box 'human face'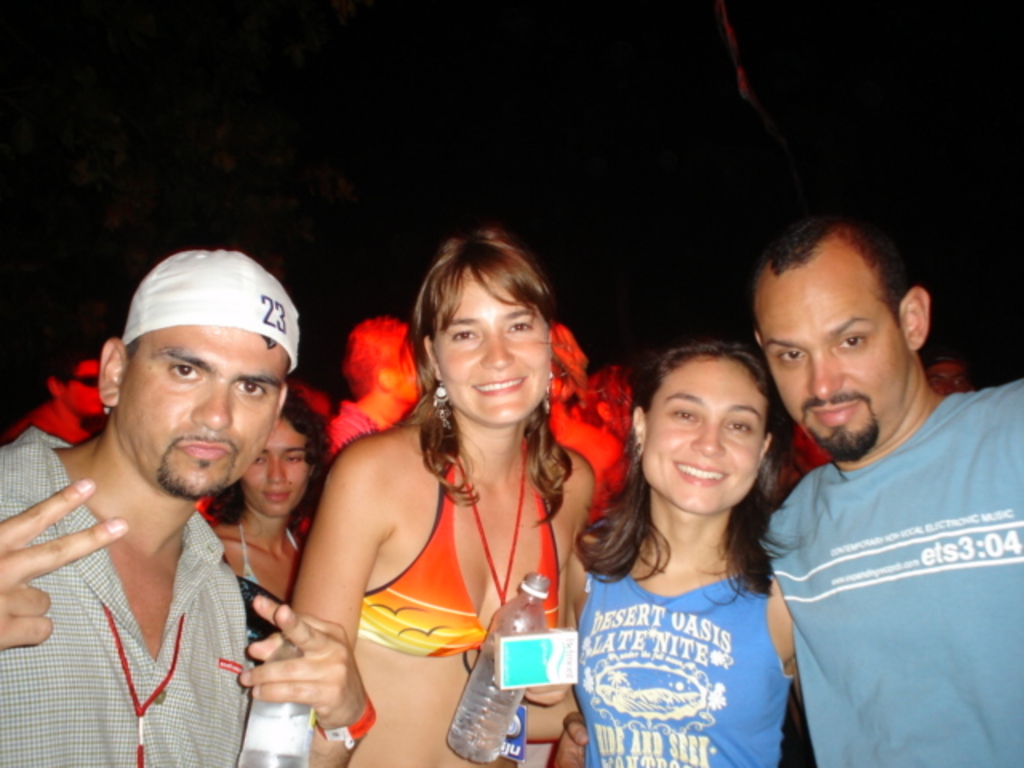
x1=435 y1=275 x2=550 y2=427
